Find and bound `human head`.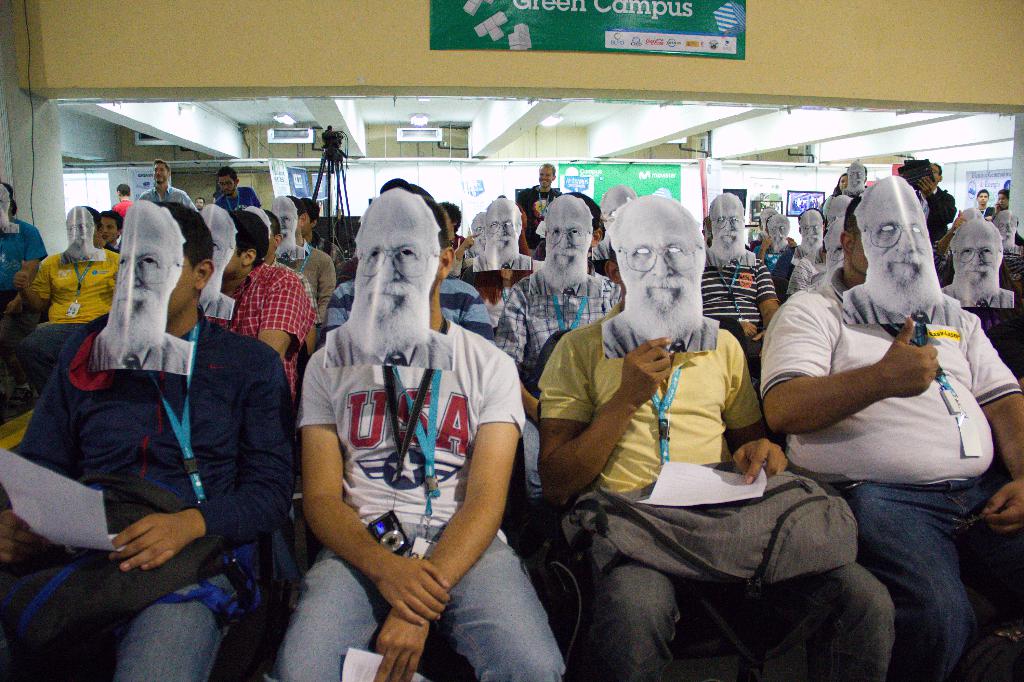
Bound: <bbox>995, 212, 1020, 243</bbox>.
